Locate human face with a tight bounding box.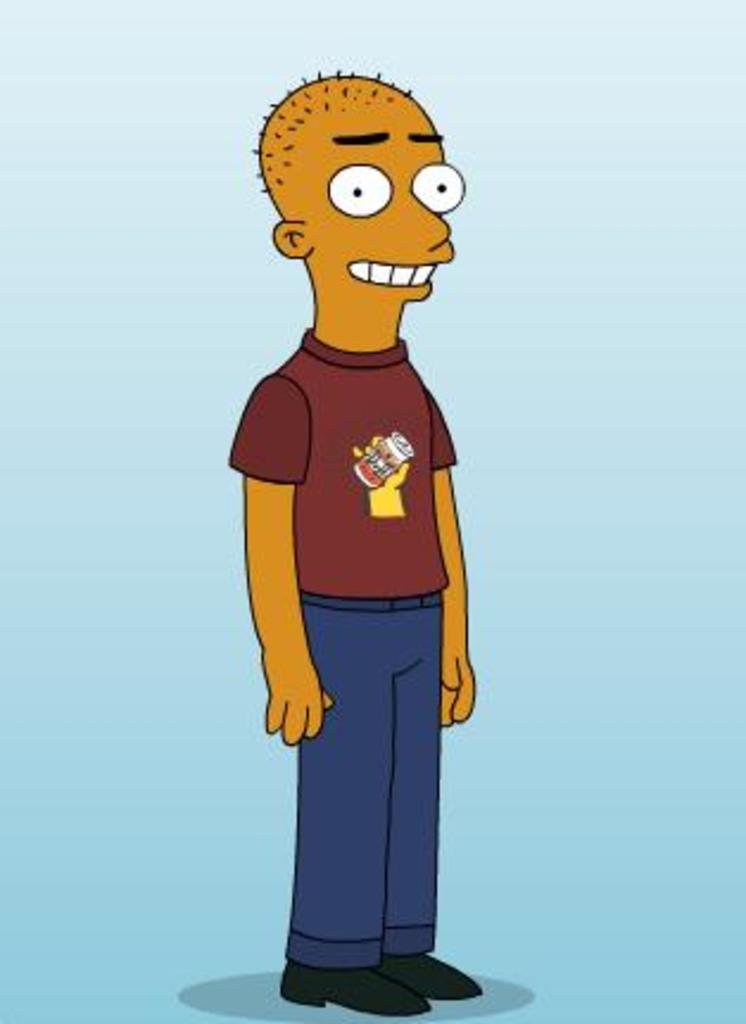
(306,114,466,304).
